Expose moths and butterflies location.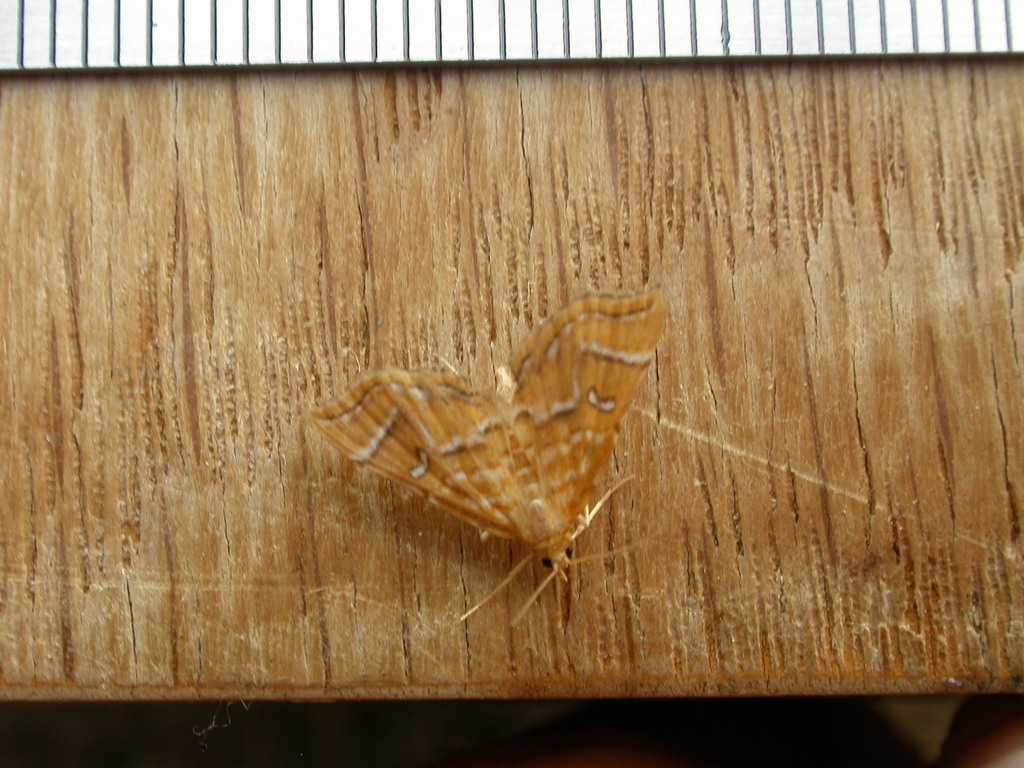
Exposed at 298:287:669:628.
